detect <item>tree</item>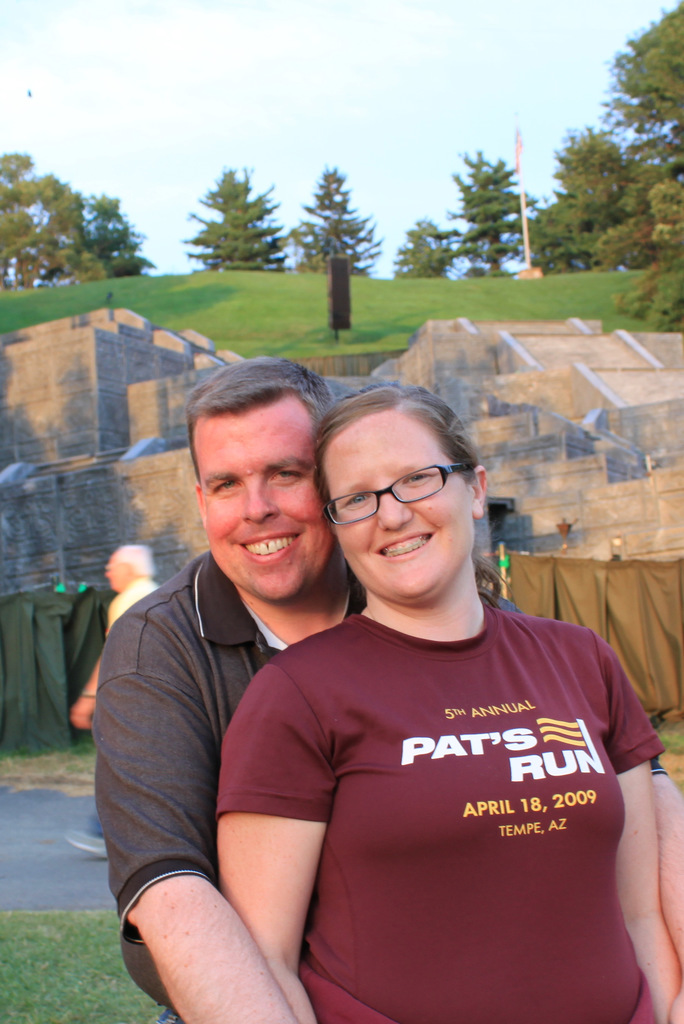
left=170, top=146, right=279, bottom=275
